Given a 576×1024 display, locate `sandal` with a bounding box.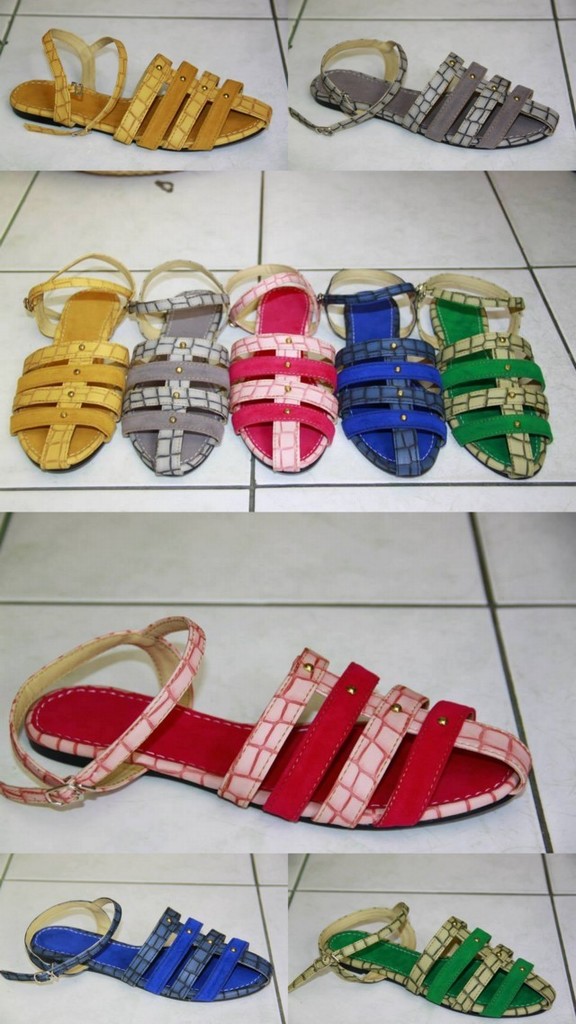
Located: {"left": 312, "top": 52, "right": 556, "bottom": 150}.
